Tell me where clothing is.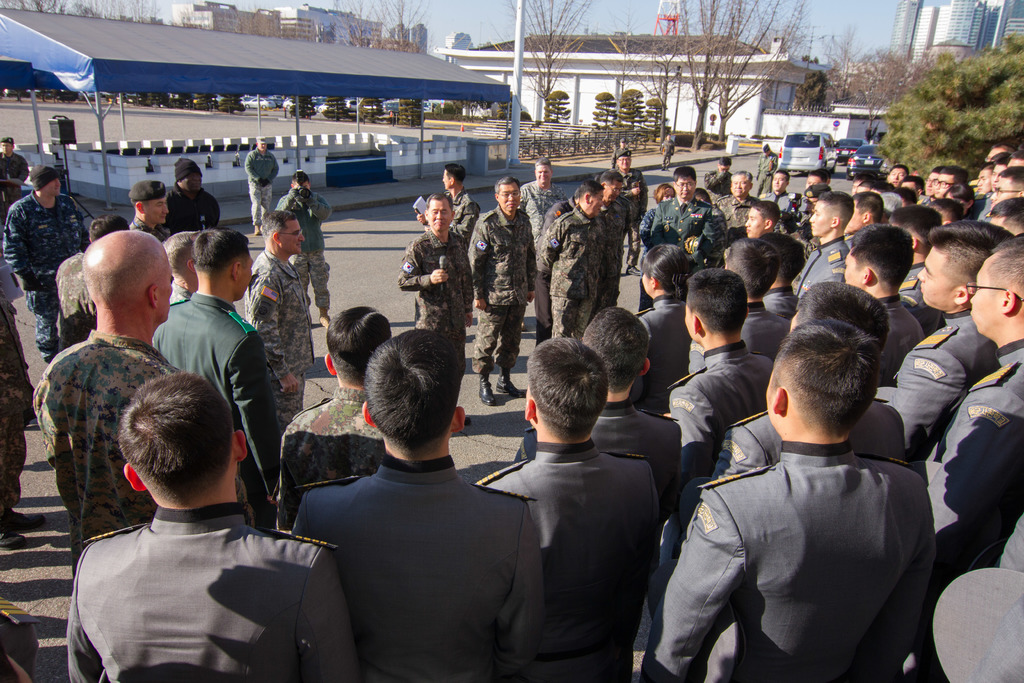
clothing is at [left=461, top=200, right=539, bottom=379].
